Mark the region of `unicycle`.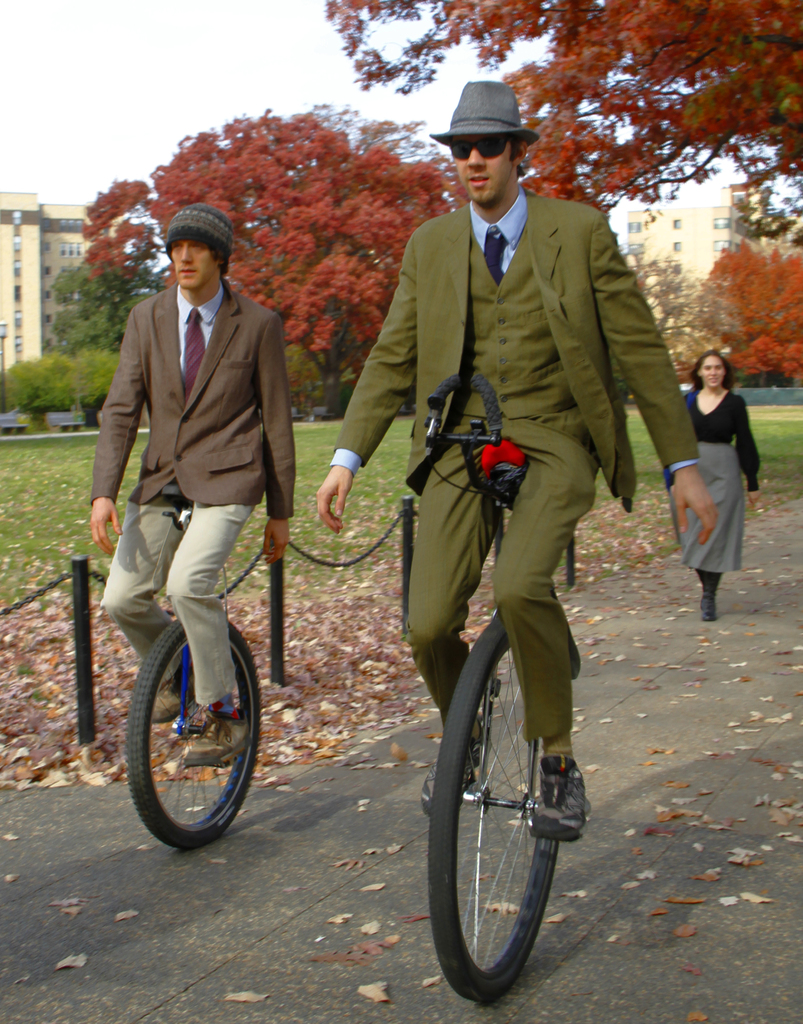
Region: <box>425,373,594,1008</box>.
